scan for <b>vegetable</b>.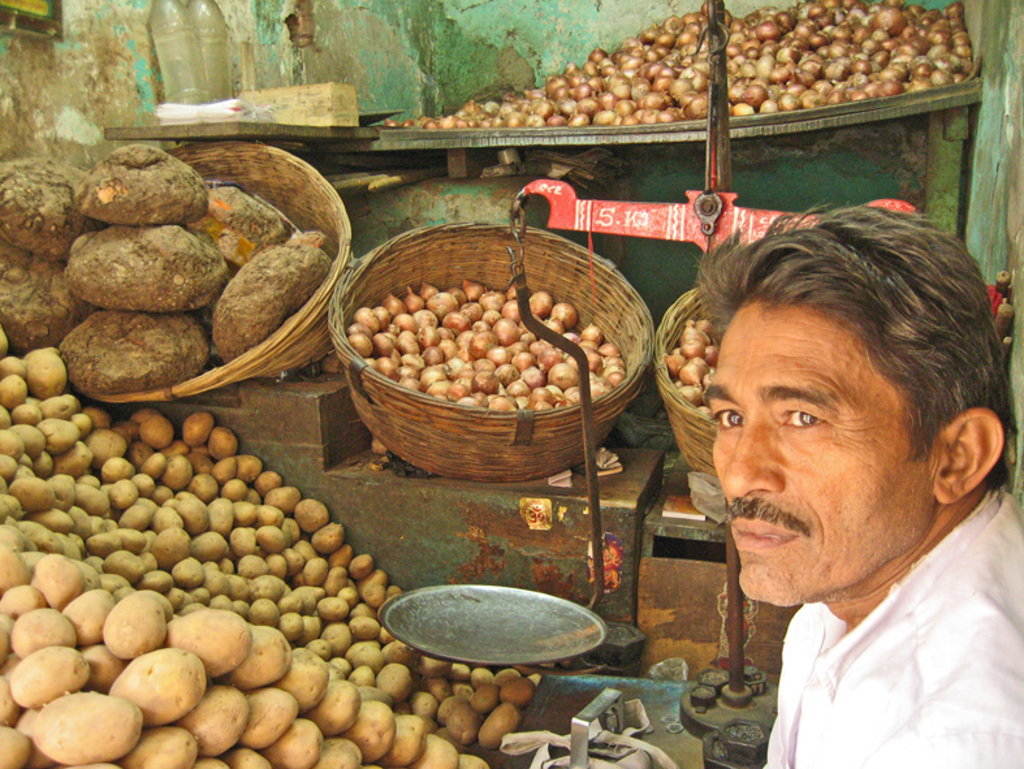
Scan result: Rect(466, 278, 487, 301).
